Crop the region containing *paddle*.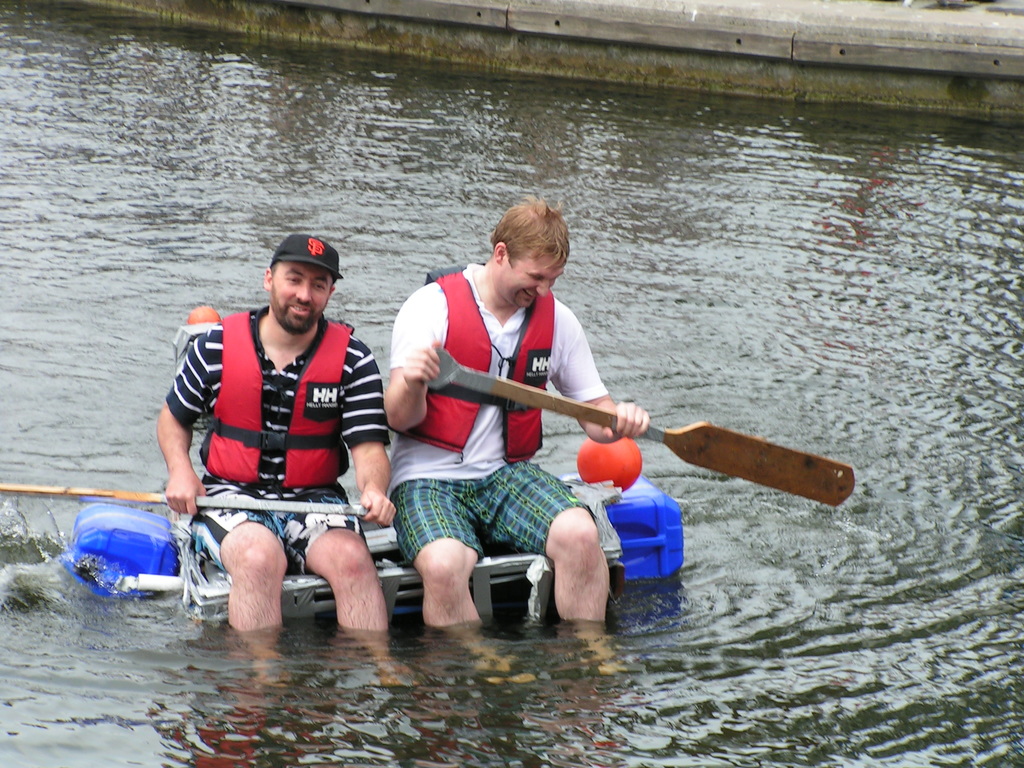
Crop region: (428,349,856,506).
